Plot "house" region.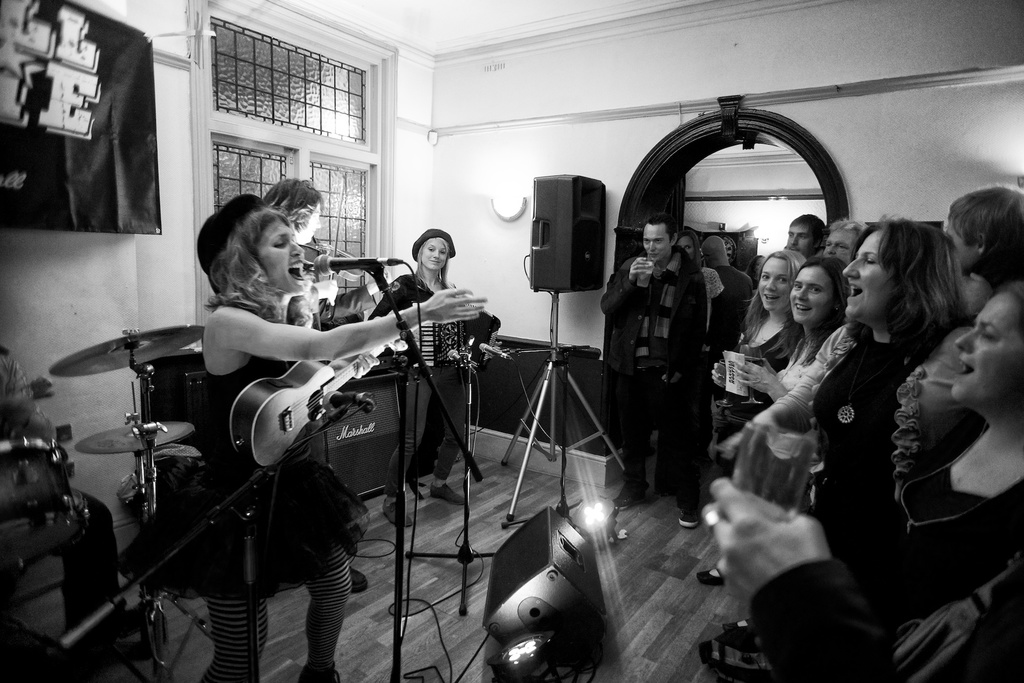
Plotted at [left=0, top=0, right=1023, bottom=682].
